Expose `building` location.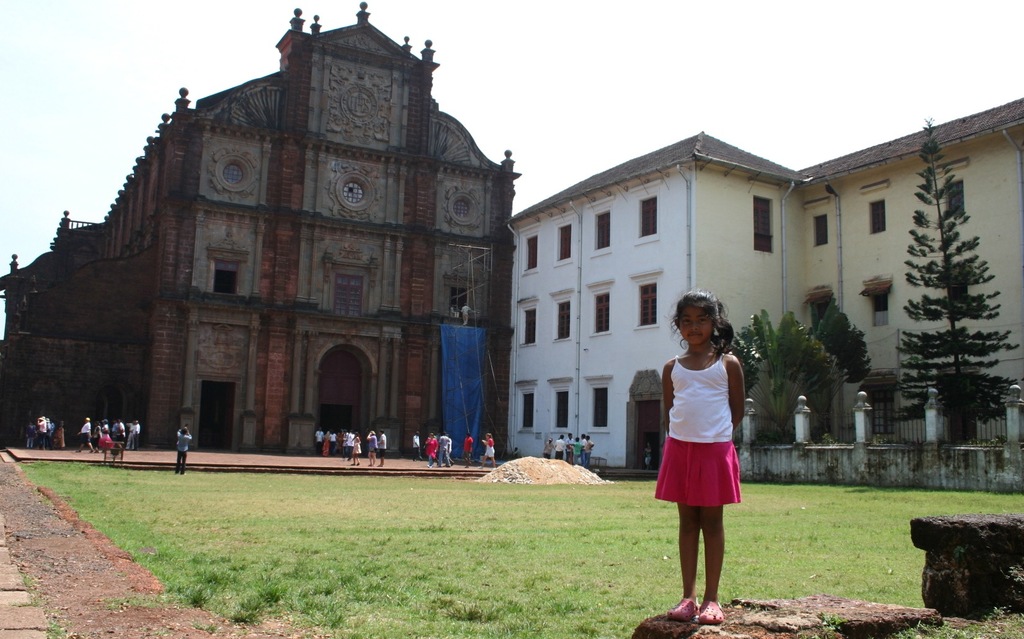
Exposed at {"left": 0, "top": 1, "right": 521, "bottom": 454}.
